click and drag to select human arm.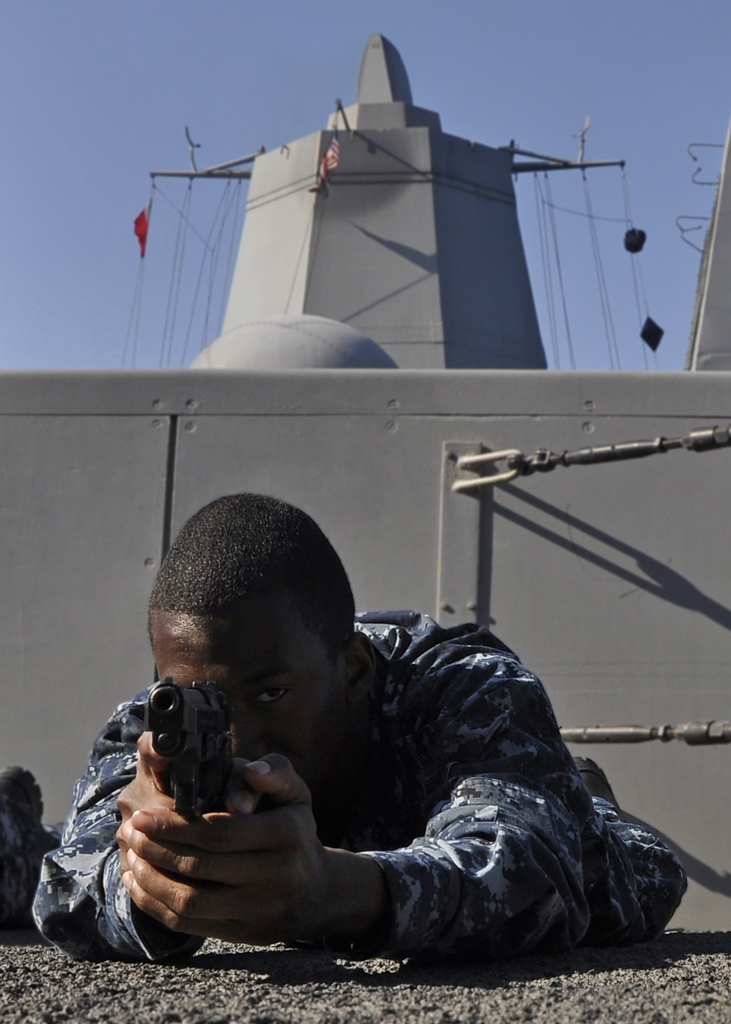
Selection: bbox=[33, 697, 270, 972].
